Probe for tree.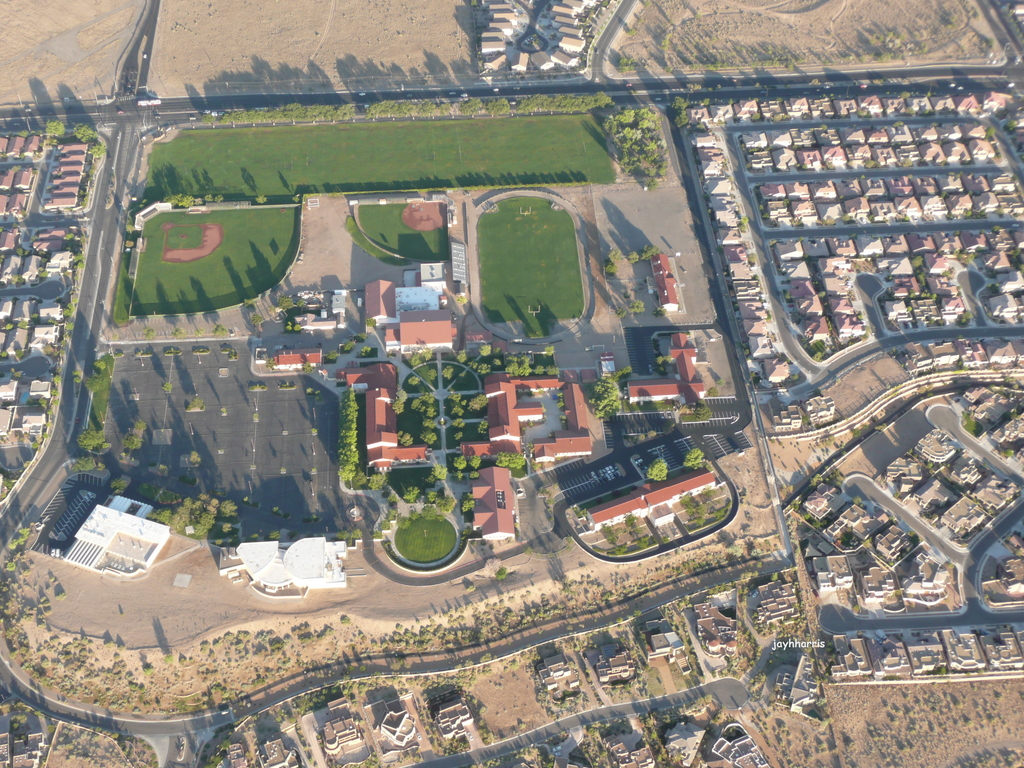
Probe result: [599, 102, 666, 187].
